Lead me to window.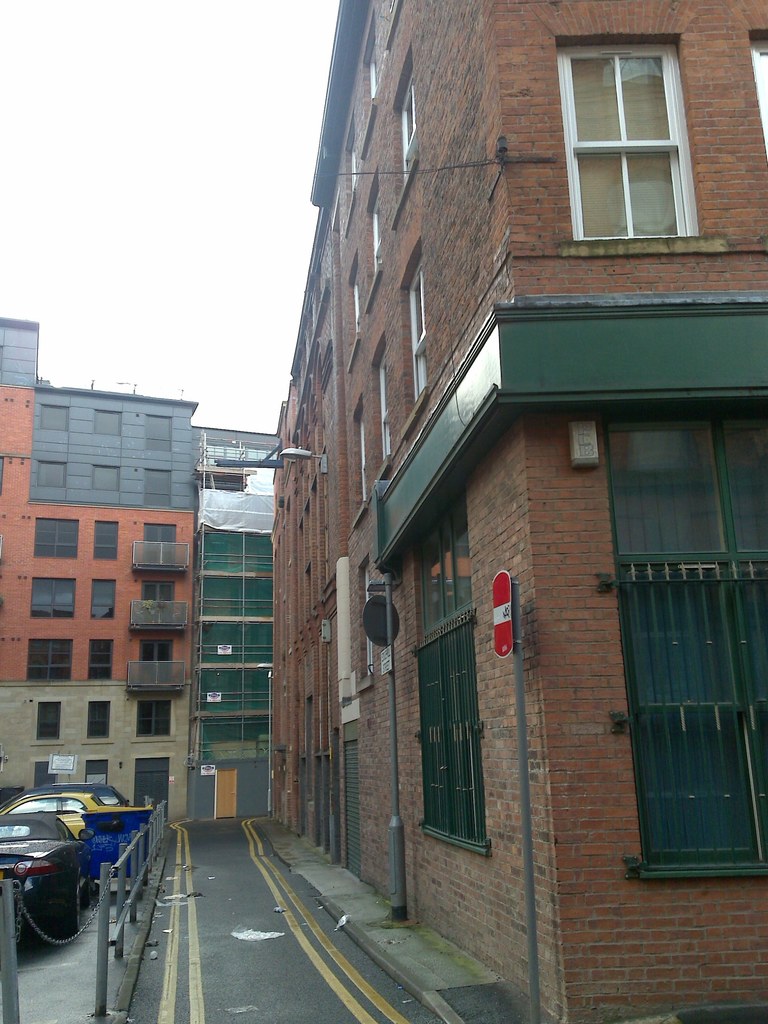
Lead to {"left": 0, "top": 458, "right": 4, "bottom": 500}.
